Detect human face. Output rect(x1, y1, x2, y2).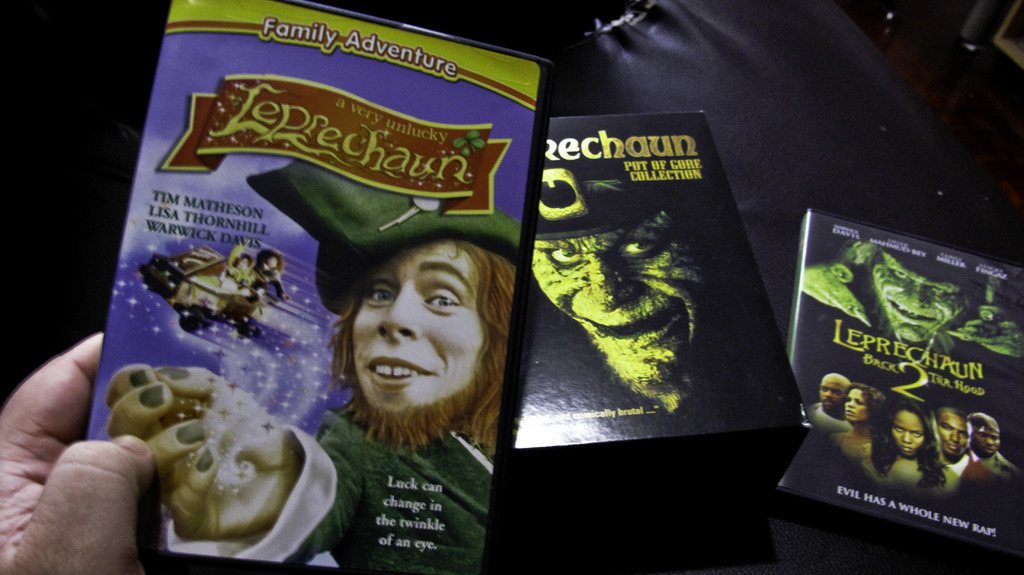
rect(893, 413, 924, 457).
